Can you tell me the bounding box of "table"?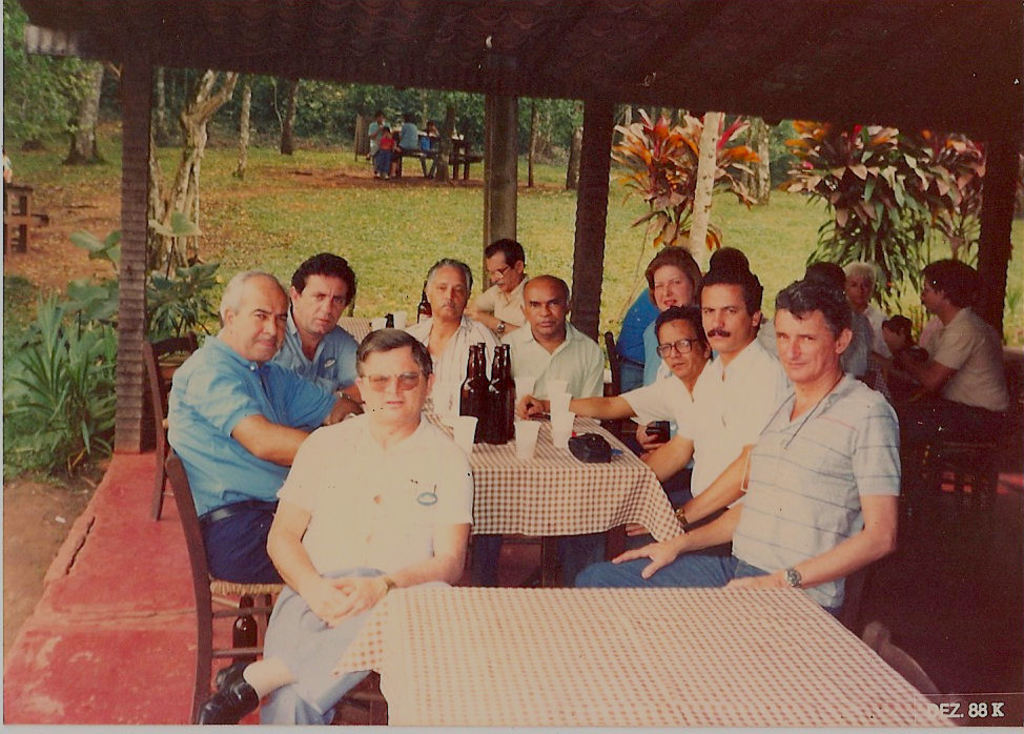
locate(425, 407, 689, 537).
